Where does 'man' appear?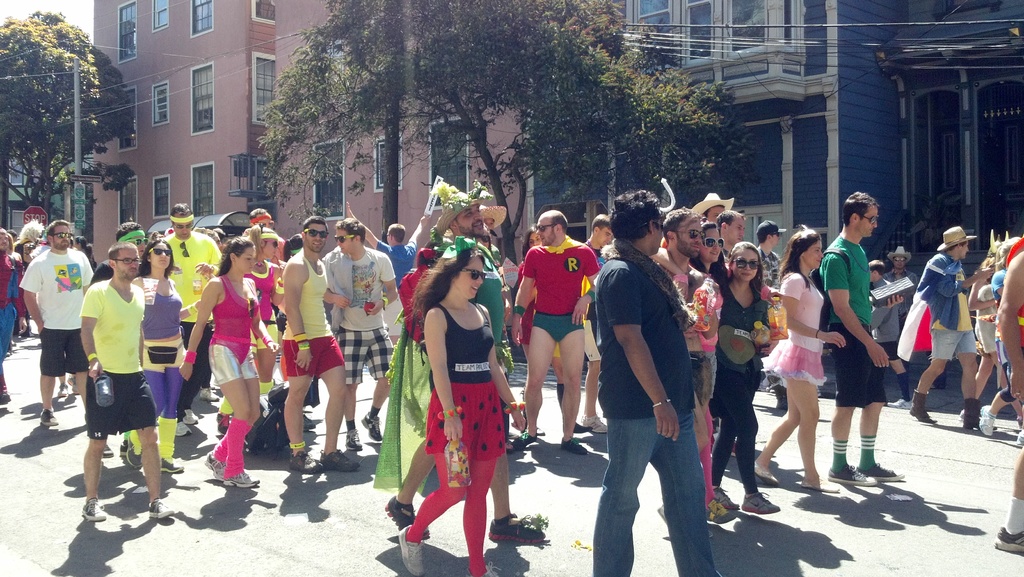
Appears at (508,210,598,459).
